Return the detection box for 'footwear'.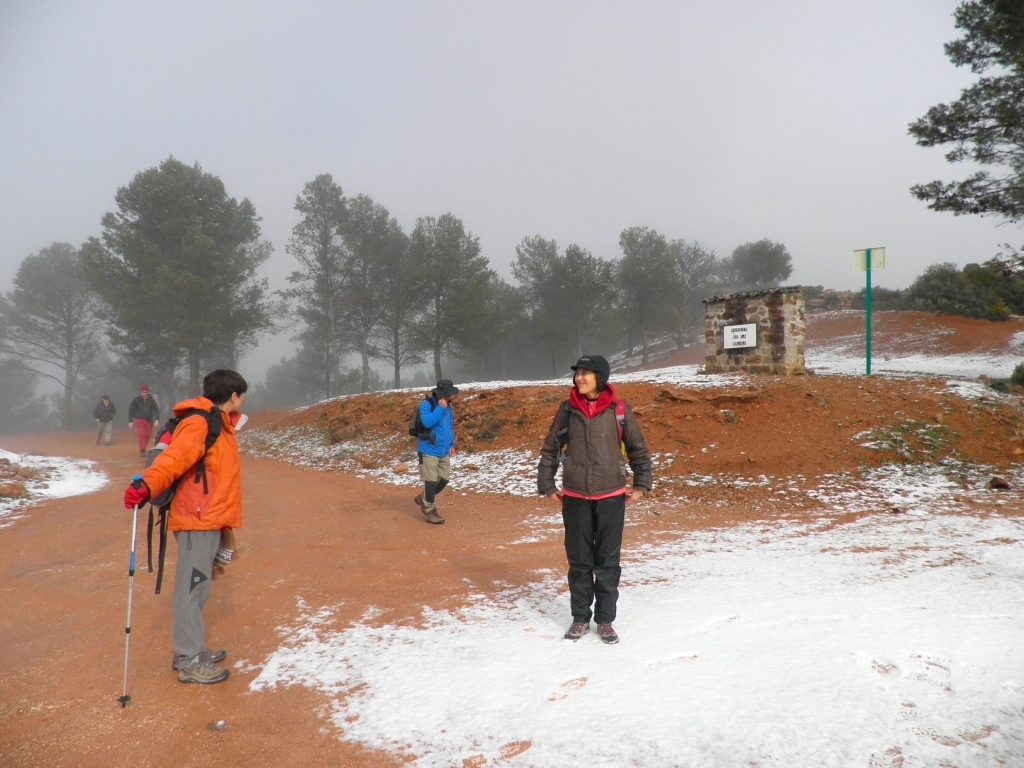
BBox(413, 490, 427, 512).
